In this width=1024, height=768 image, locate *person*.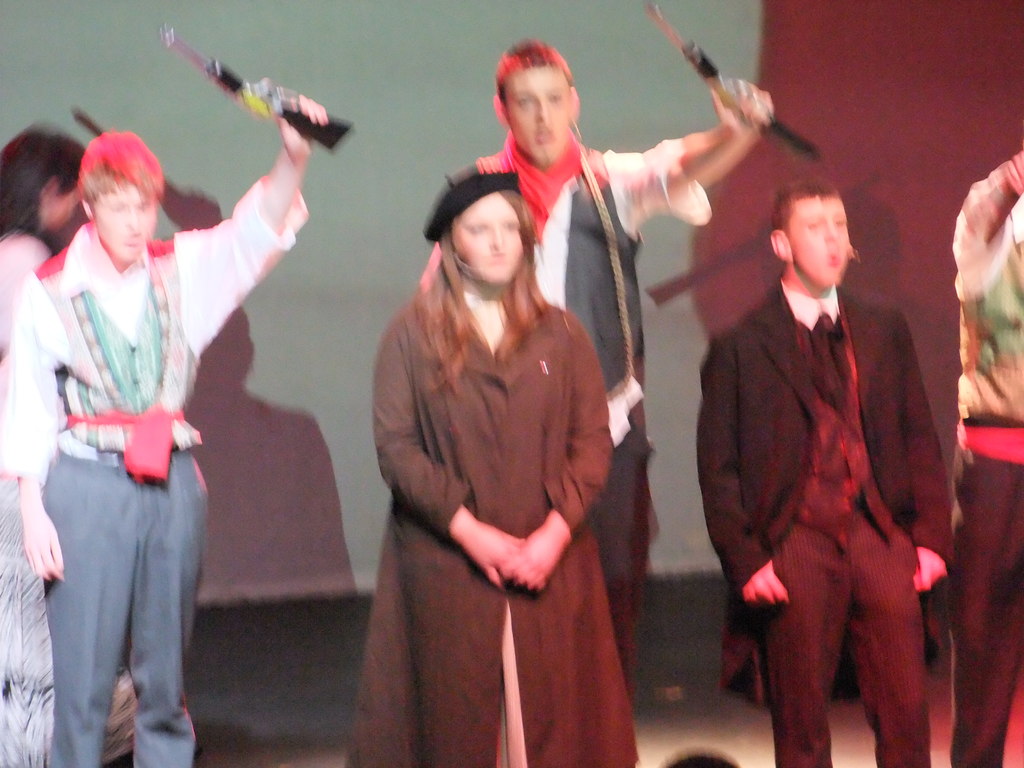
Bounding box: locate(416, 38, 773, 693).
